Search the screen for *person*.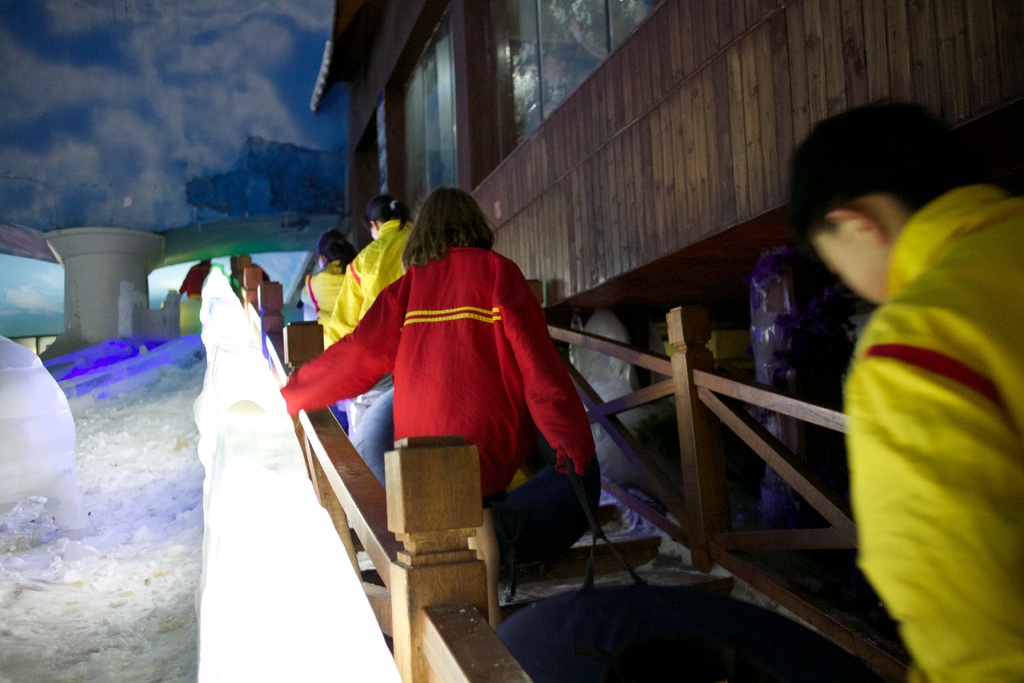
Found at (783,92,1023,682).
